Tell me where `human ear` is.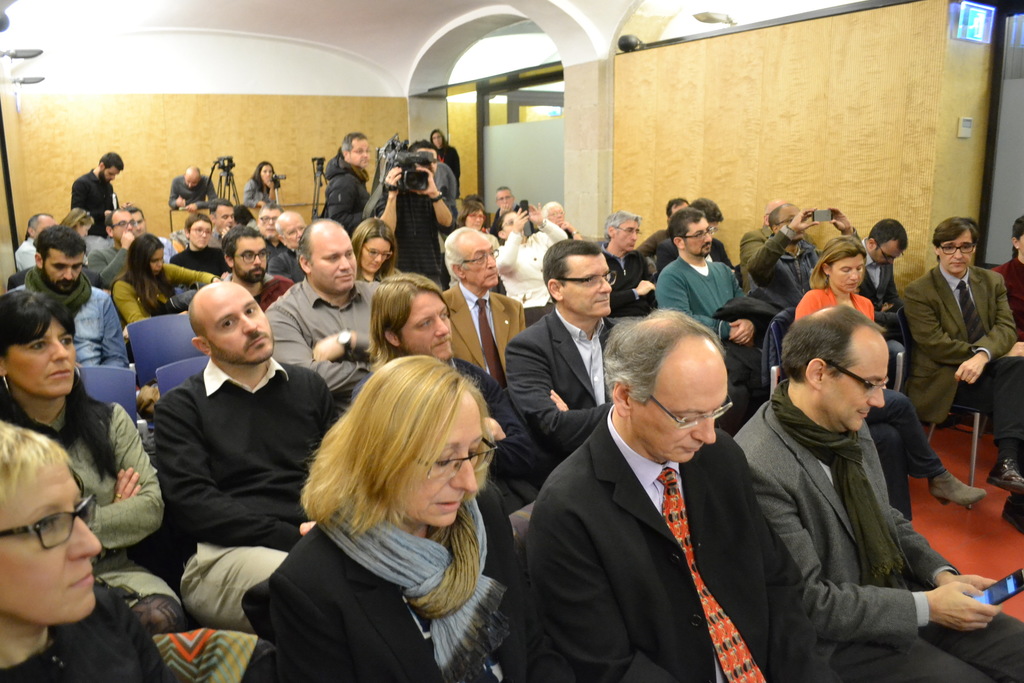
`human ear` is at pyautogui.locateOnScreen(0, 361, 6, 377).
